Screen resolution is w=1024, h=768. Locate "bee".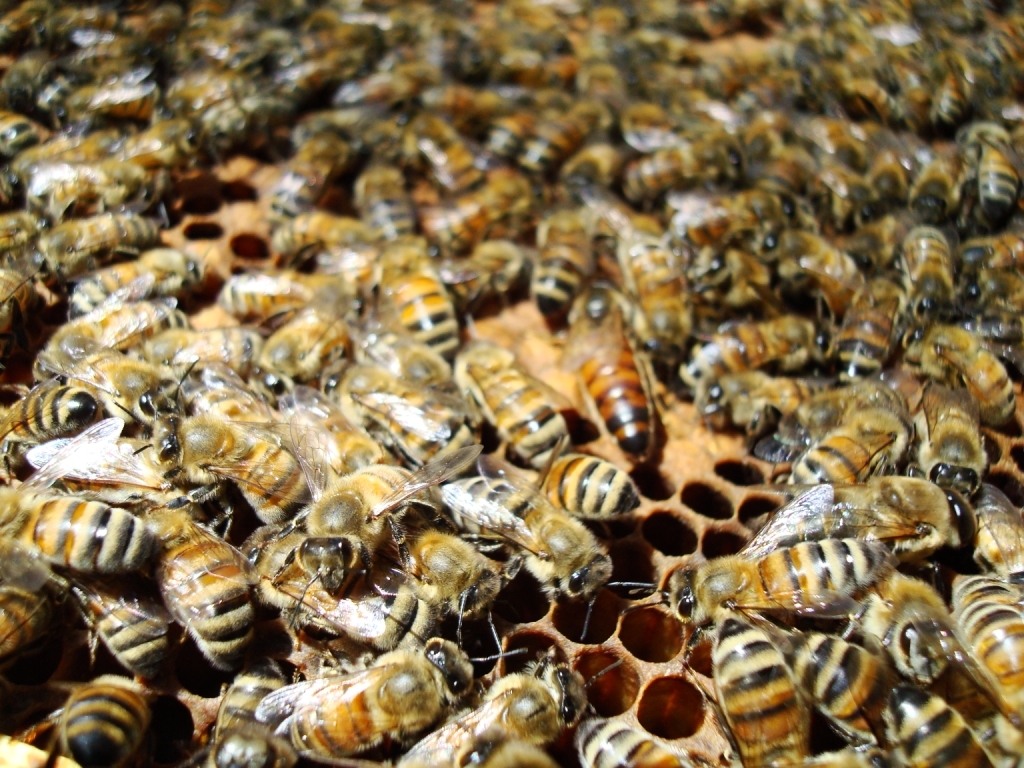
411 453 617 621.
